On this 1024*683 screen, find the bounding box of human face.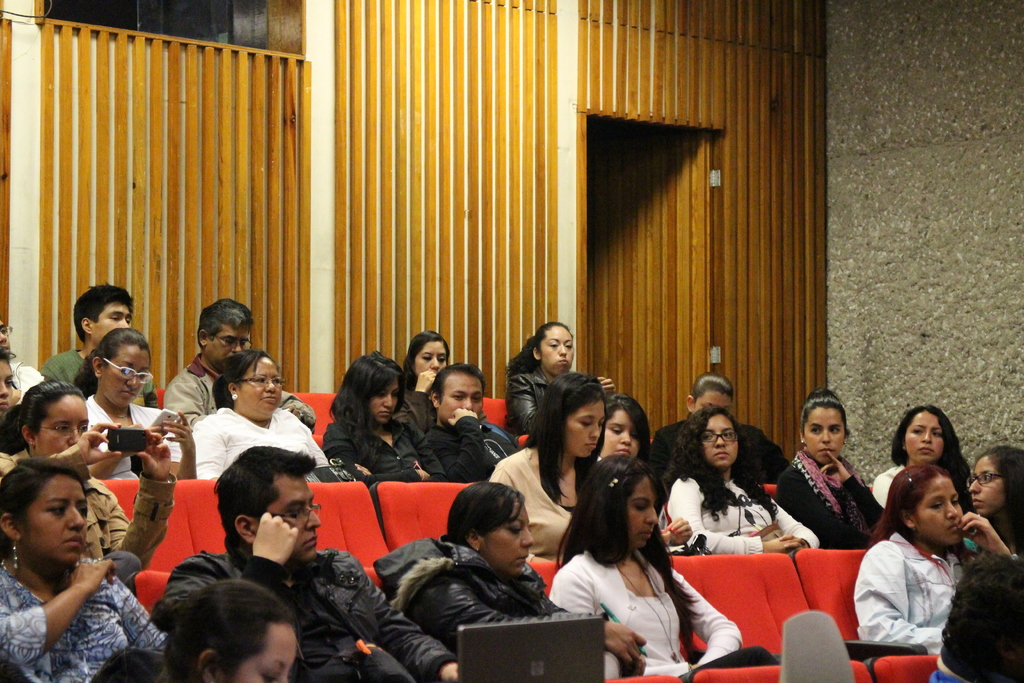
Bounding box: [802, 407, 848, 463].
